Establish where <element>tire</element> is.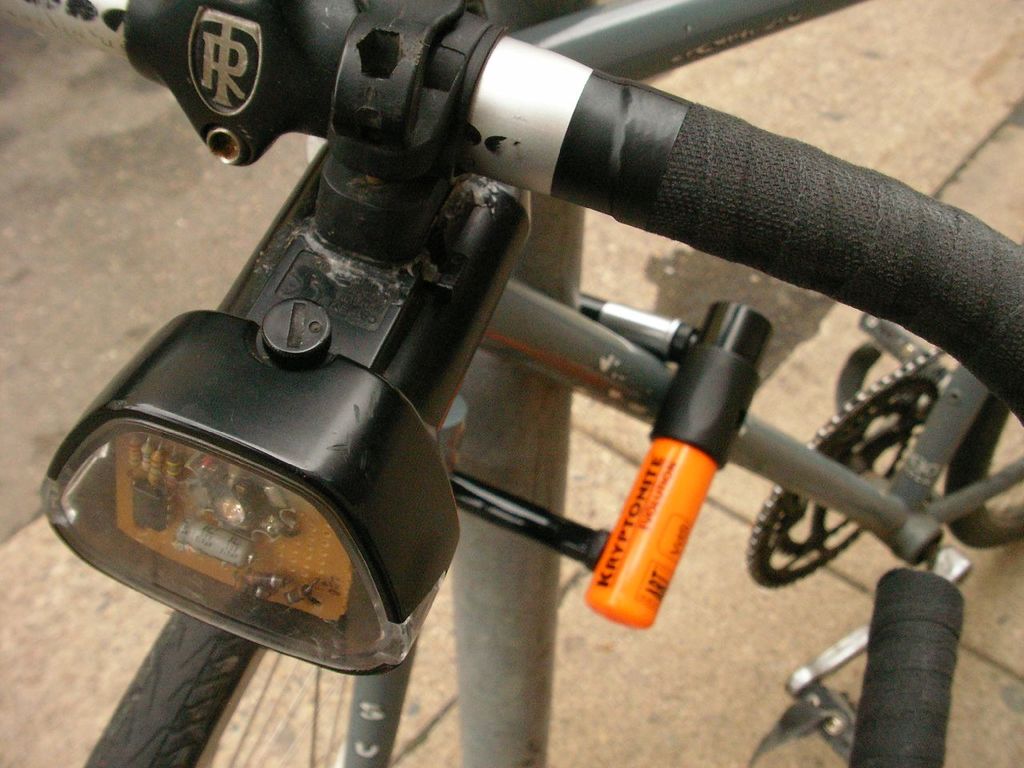
Established at <region>74, 522, 428, 767</region>.
